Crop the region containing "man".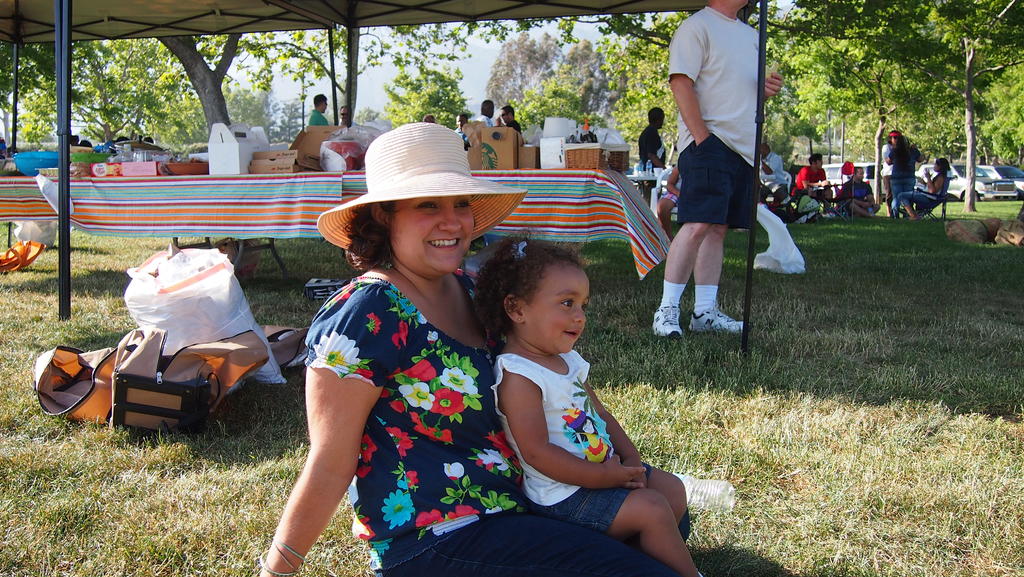
Crop region: box=[334, 104, 367, 133].
